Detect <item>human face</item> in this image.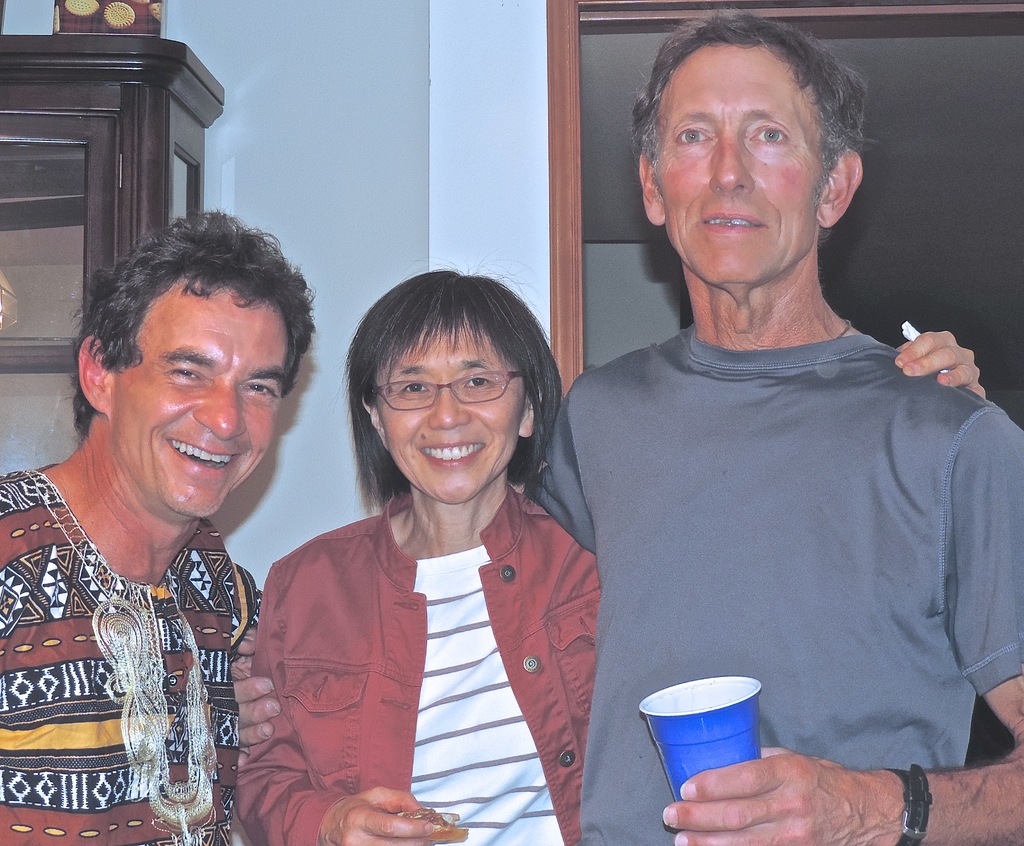
Detection: 662 40 835 283.
